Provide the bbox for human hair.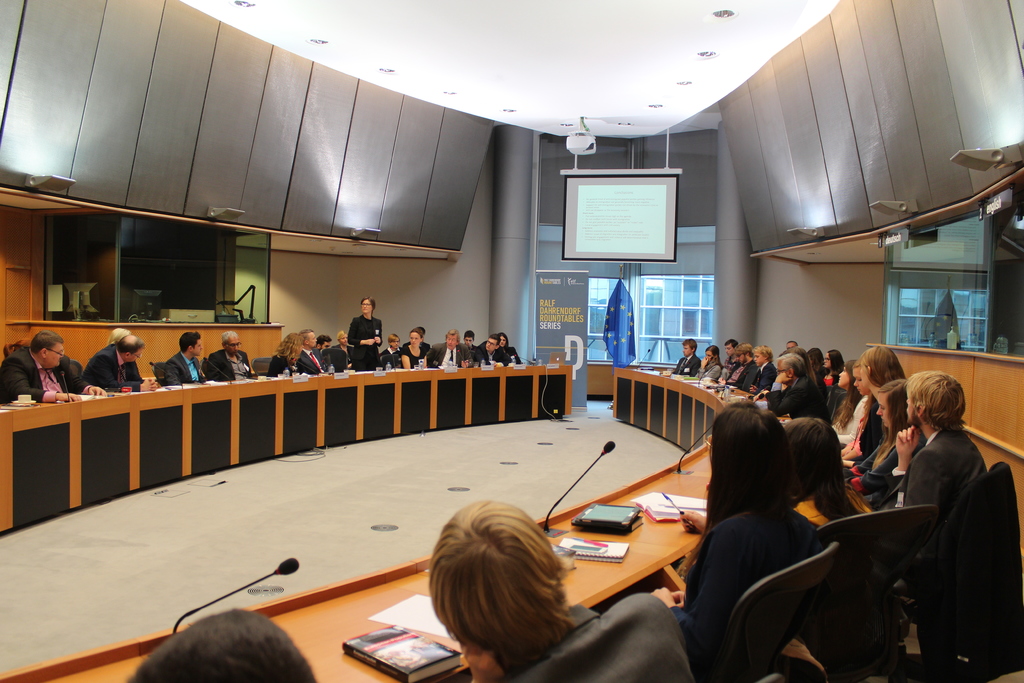
select_region(677, 404, 786, 578).
